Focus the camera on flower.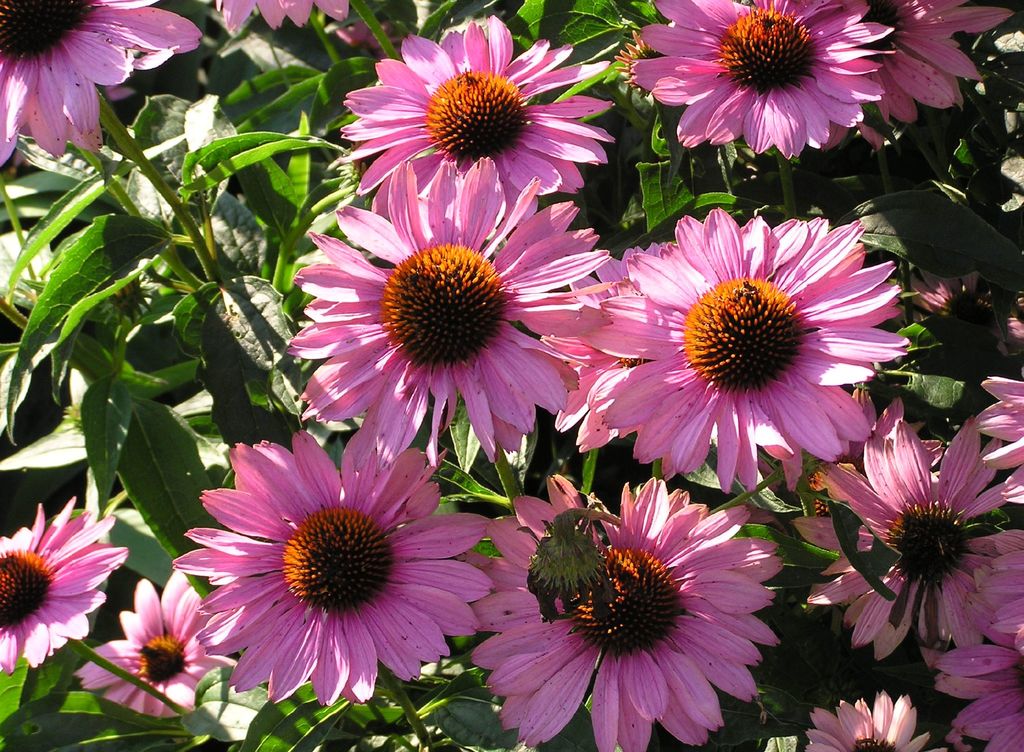
Focus region: {"left": 341, "top": 20, "right": 404, "bottom": 62}.
